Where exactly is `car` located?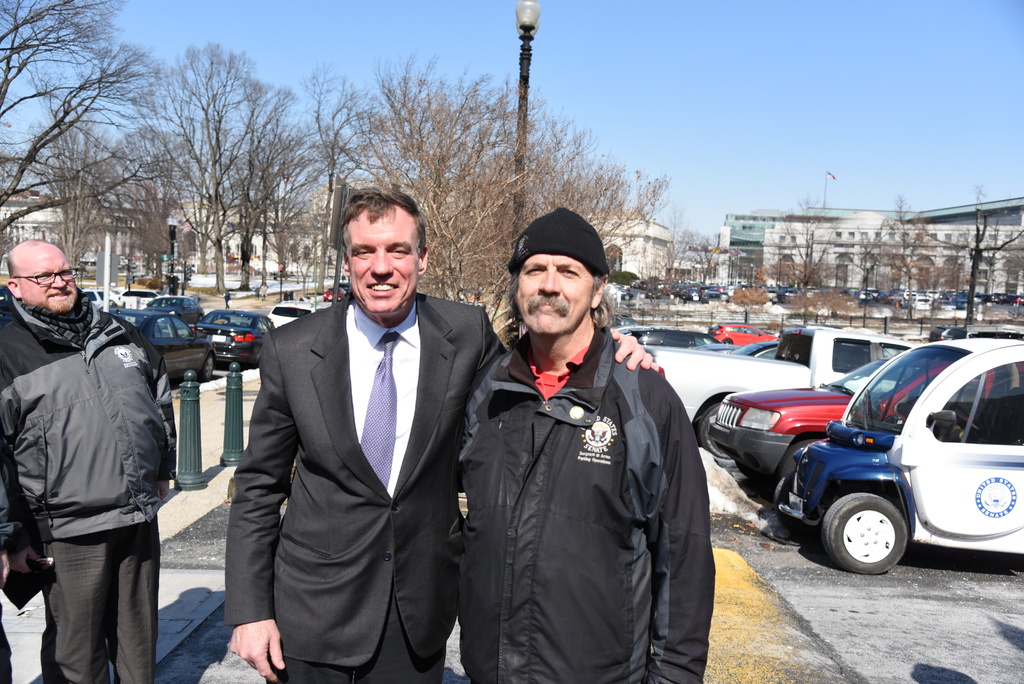
Its bounding box is [87, 305, 226, 389].
